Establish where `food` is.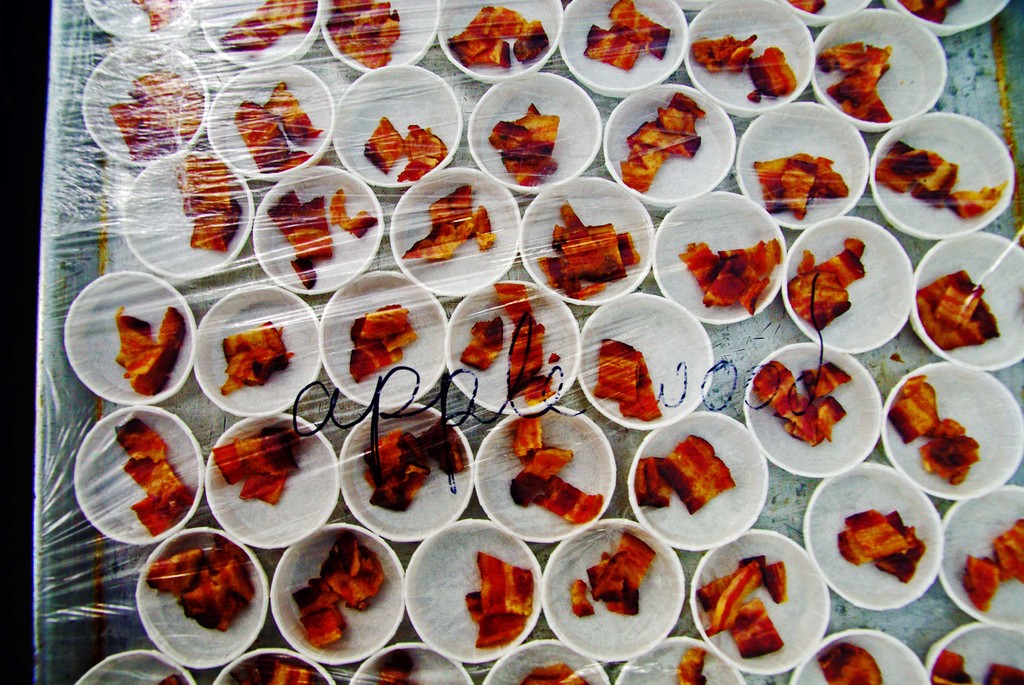
Established at 330,190,381,239.
